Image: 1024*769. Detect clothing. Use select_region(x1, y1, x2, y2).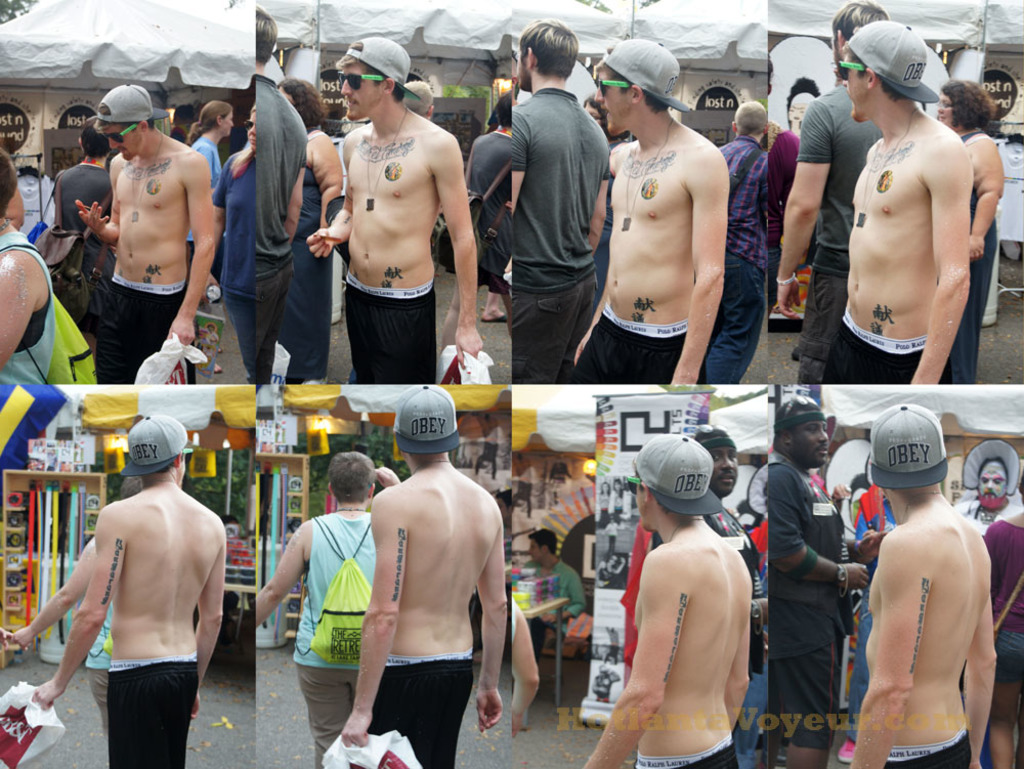
select_region(55, 159, 118, 318).
